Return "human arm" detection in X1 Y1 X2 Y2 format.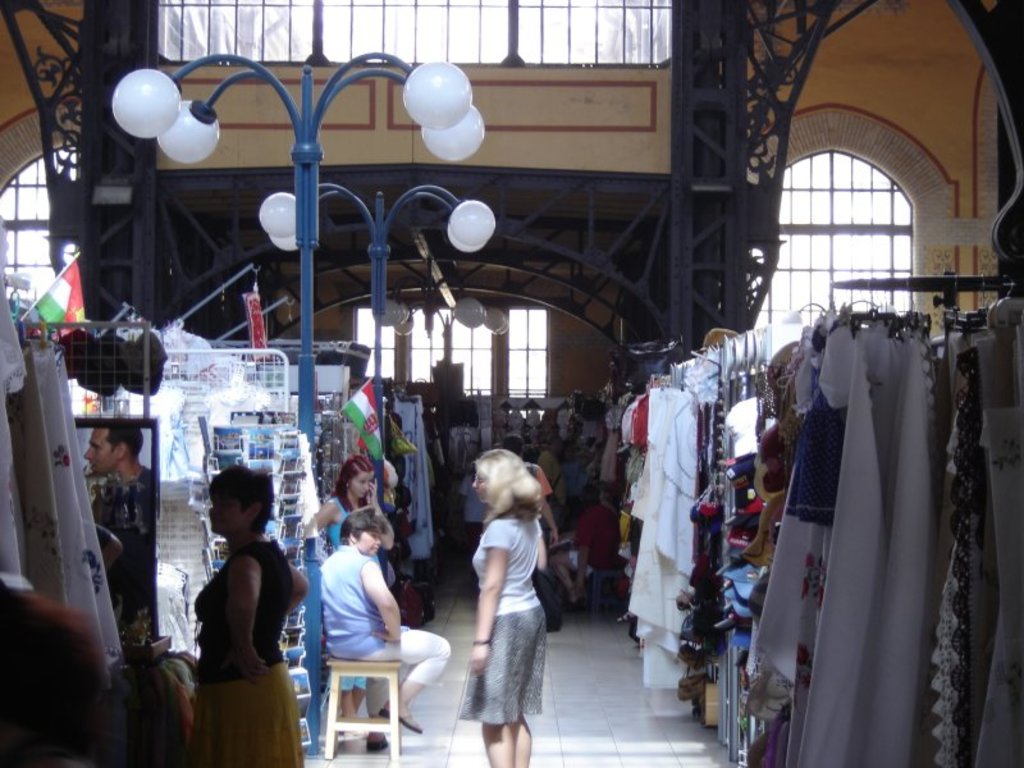
470 520 506 673.
